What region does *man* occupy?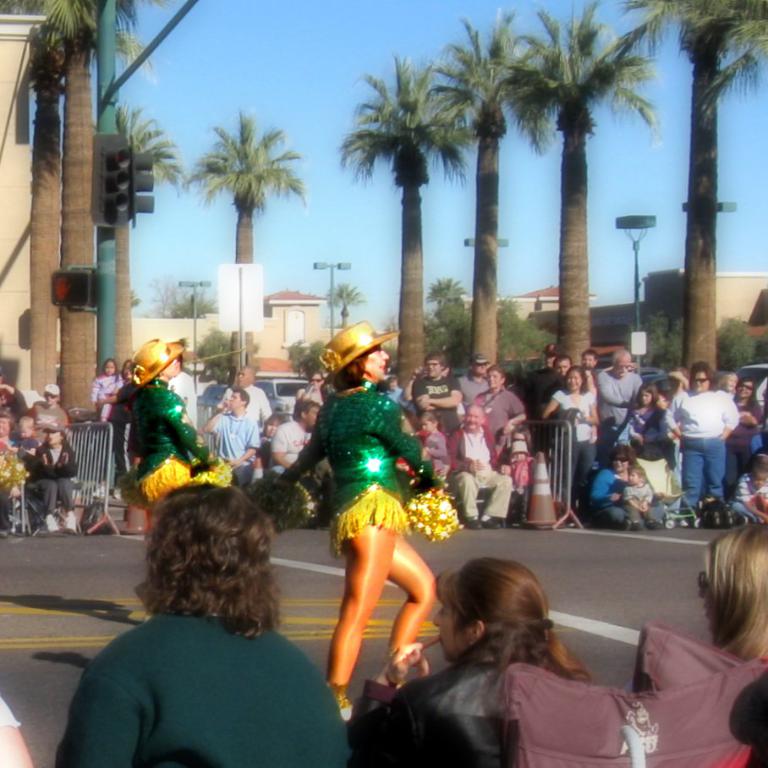
198 391 262 485.
